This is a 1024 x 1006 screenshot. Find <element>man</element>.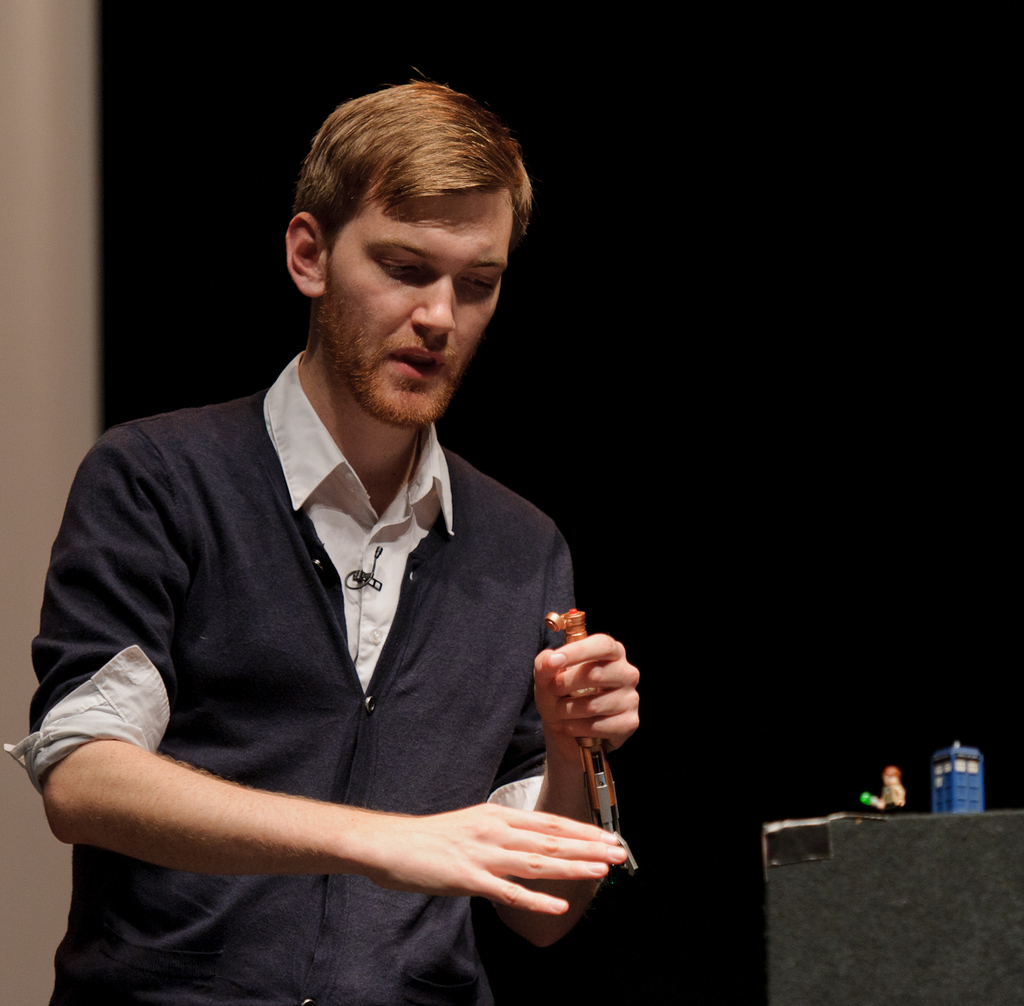
Bounding box: (x1=43, y1=98, x2=665, y2=982).
